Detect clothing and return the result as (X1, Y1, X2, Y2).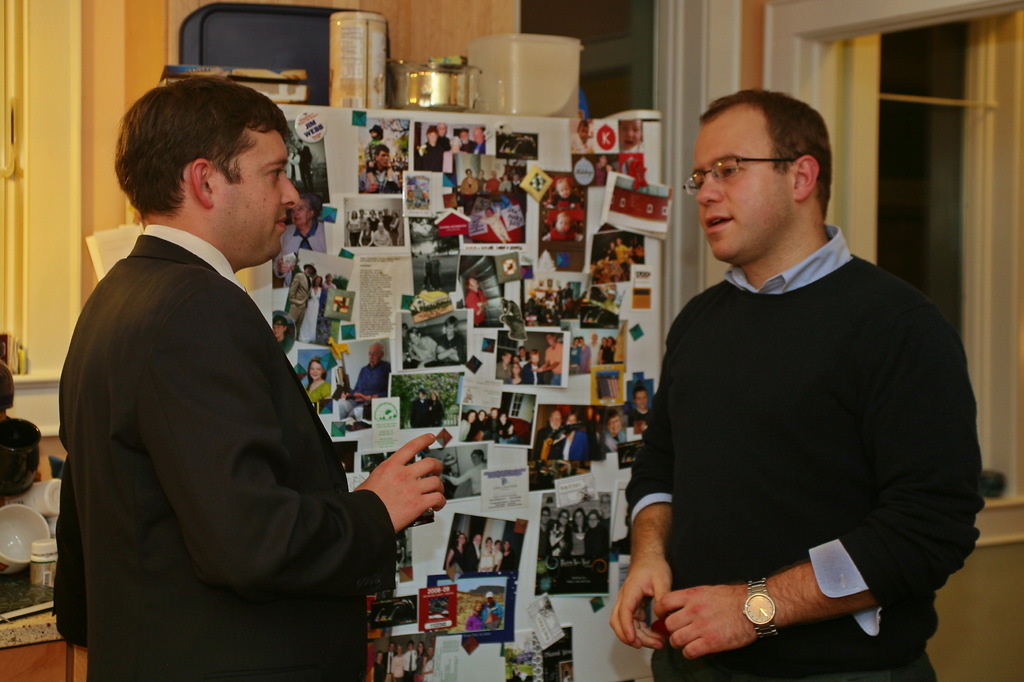
(449, 462, 487, 494).
